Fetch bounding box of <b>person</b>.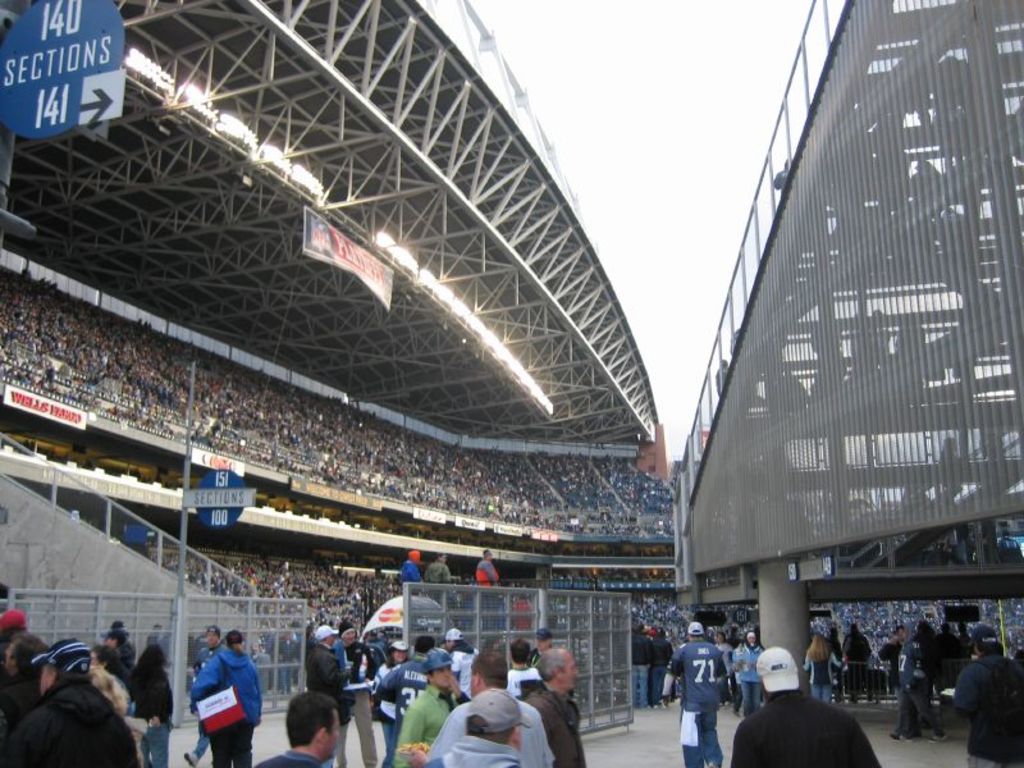
Bbox: <bbox>428, 553, 454, 596</bbox>.
